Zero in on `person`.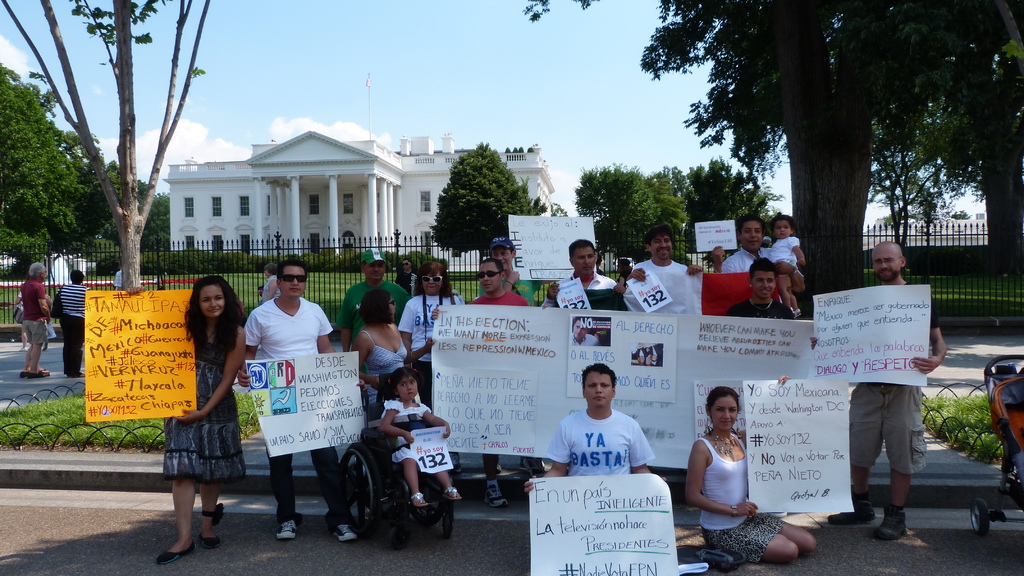
Zeroed in: rect(477, 235, 538, 305).
